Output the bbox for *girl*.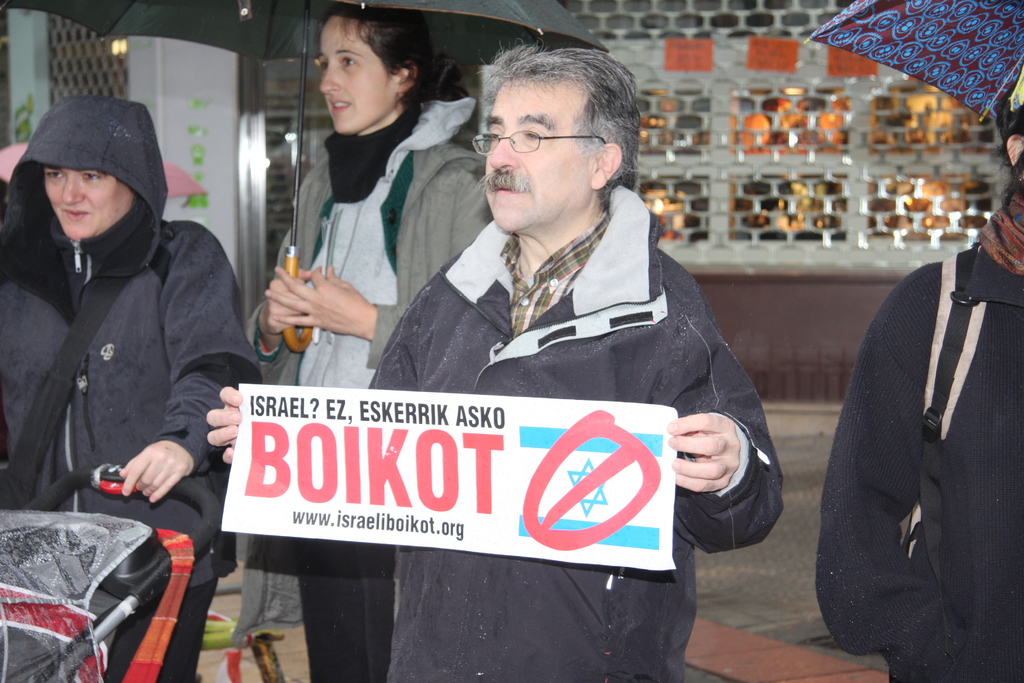
locate(230, 0, 504, 682).
